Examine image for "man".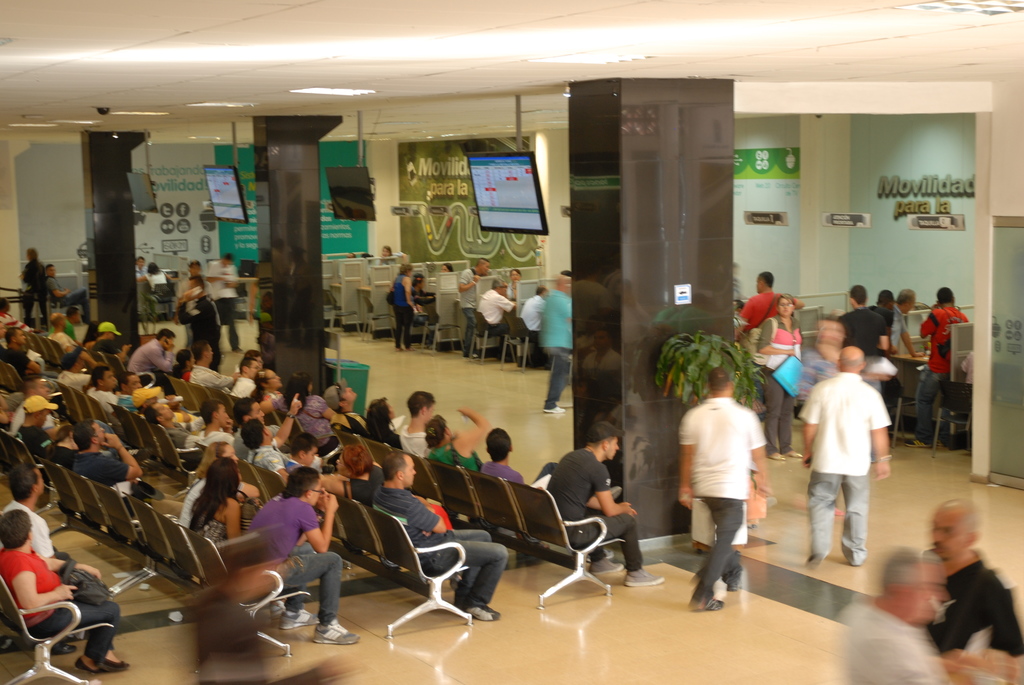
Examination result: x1=417 y1=412 x2=495 y2=464.
